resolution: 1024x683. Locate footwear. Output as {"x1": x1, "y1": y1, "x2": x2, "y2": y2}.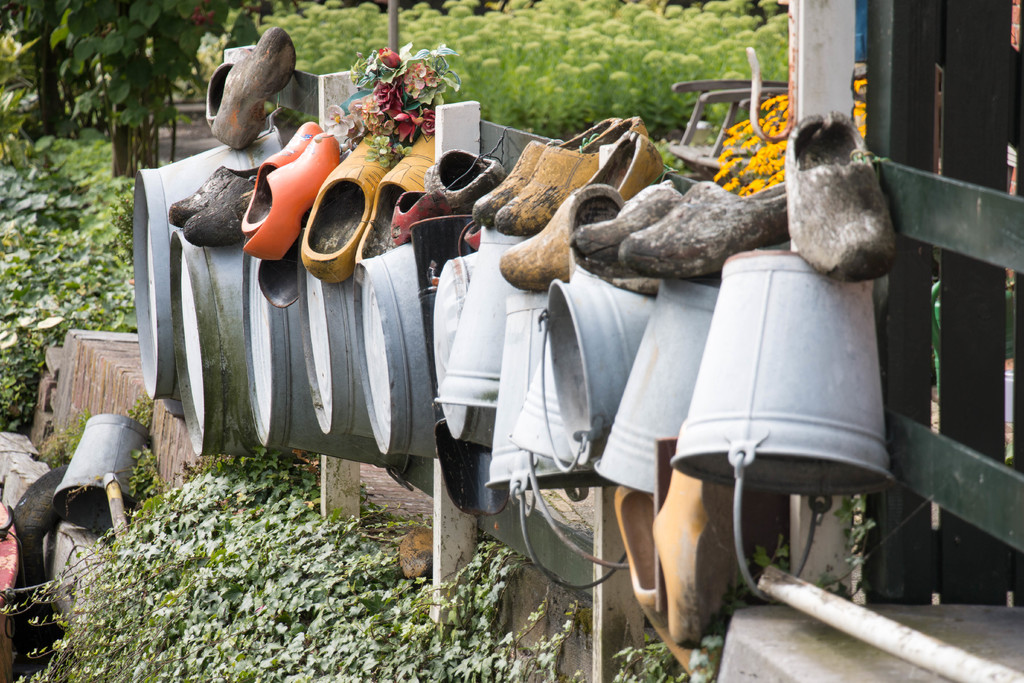
{"x1": 393, "y1": 178, "x2": 452, "y2": 241}.
